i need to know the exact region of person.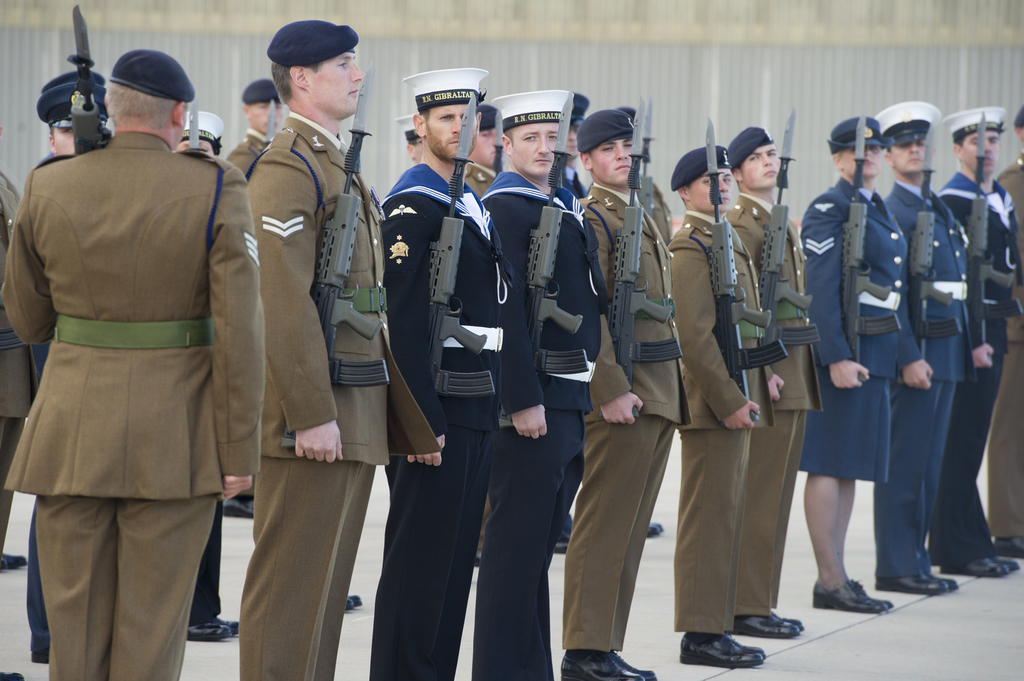
Region: [472,91,607,680].
